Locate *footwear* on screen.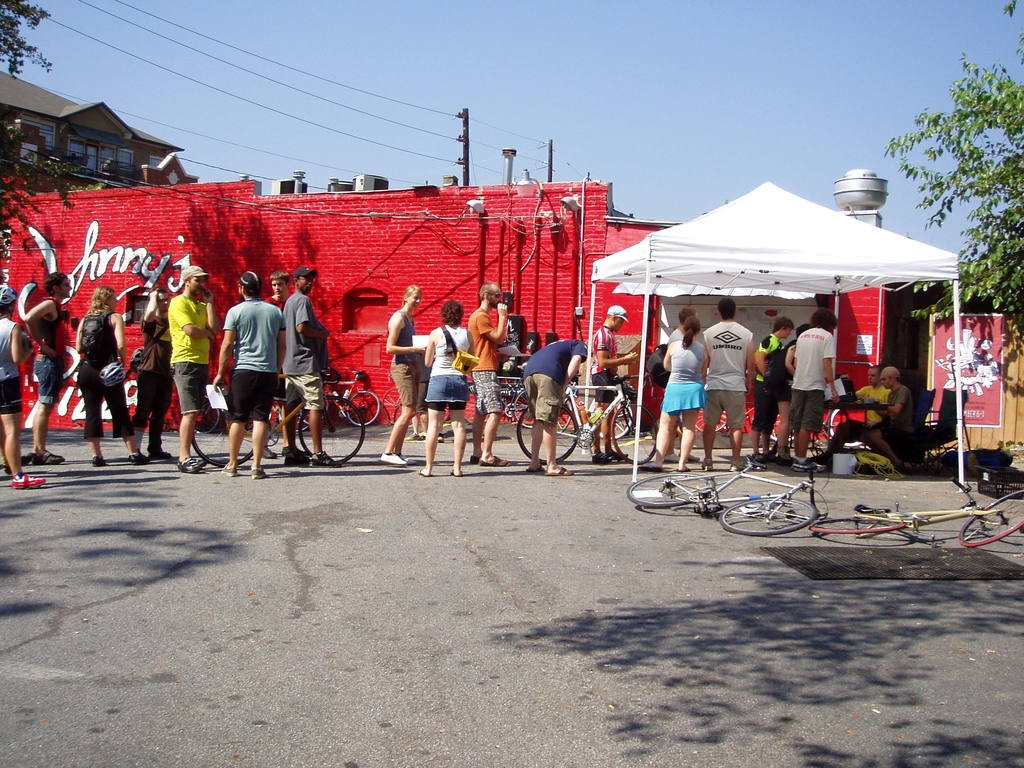
On screen at box=[414, 431, 428, 442].
